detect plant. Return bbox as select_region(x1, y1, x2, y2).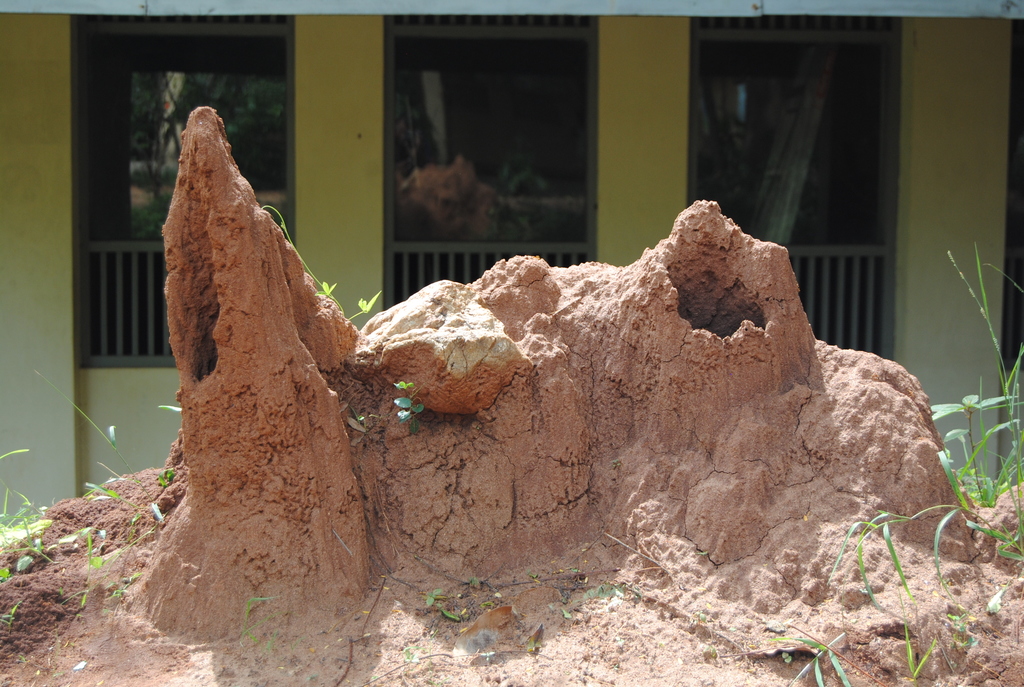
select_region(12, 653, 28, 663).
